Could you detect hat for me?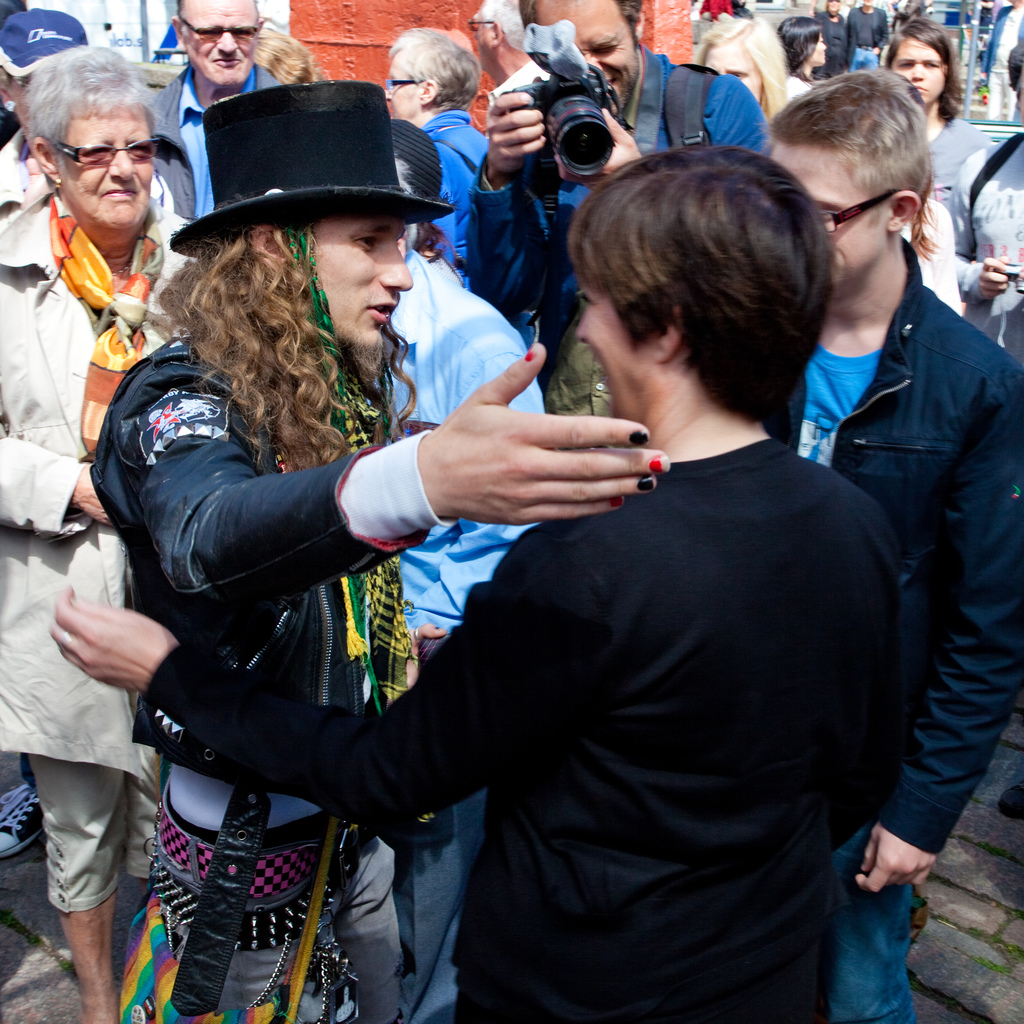
Detection result: <box>170,72,450,268</box>.
